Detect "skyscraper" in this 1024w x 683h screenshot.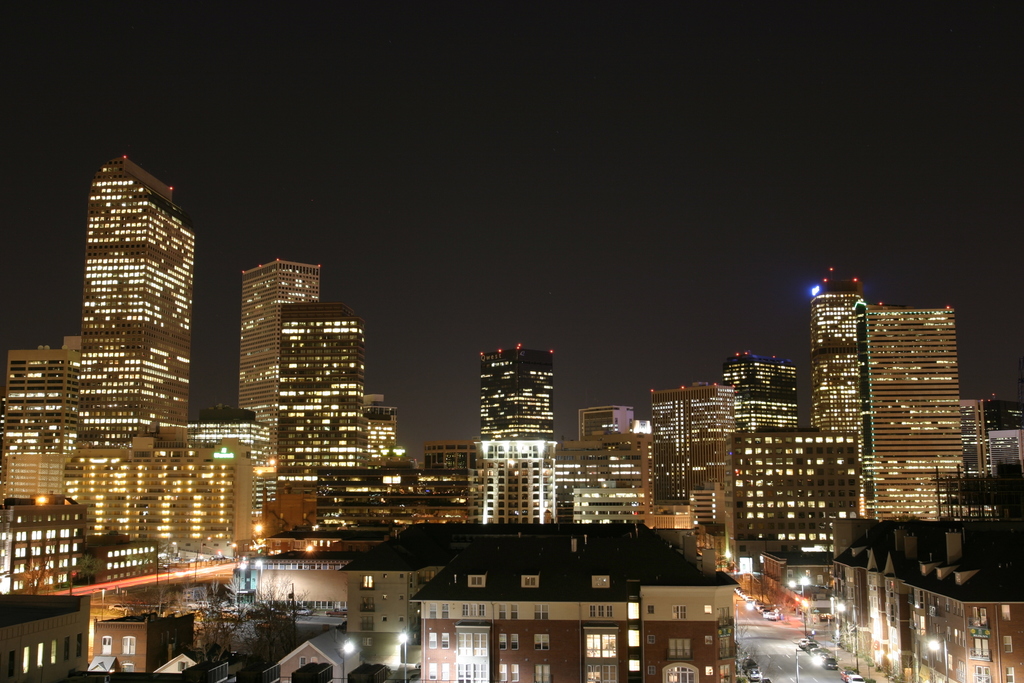
Detection: select_region(0, 591, 108, 682).
